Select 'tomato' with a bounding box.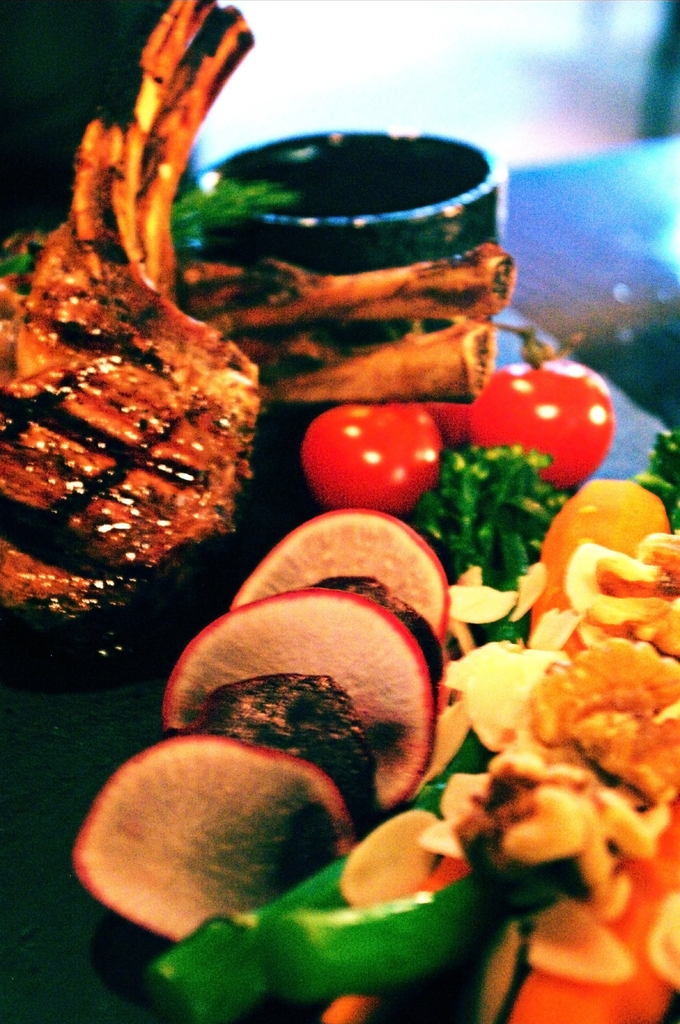
bbox(470, 356, 626, 484).
